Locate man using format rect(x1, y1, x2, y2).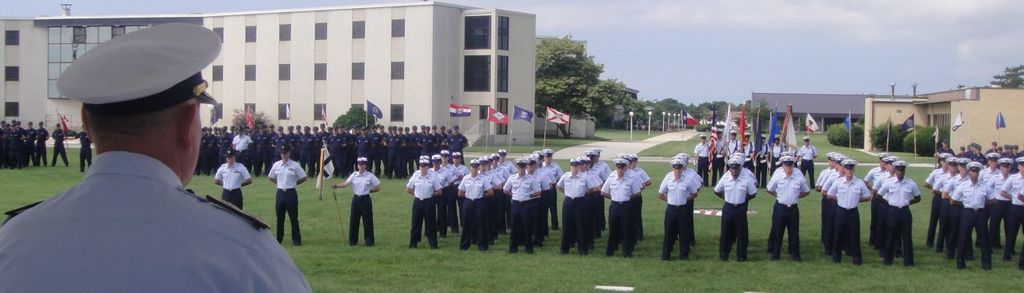
rect(555, 157, 595, 255).
